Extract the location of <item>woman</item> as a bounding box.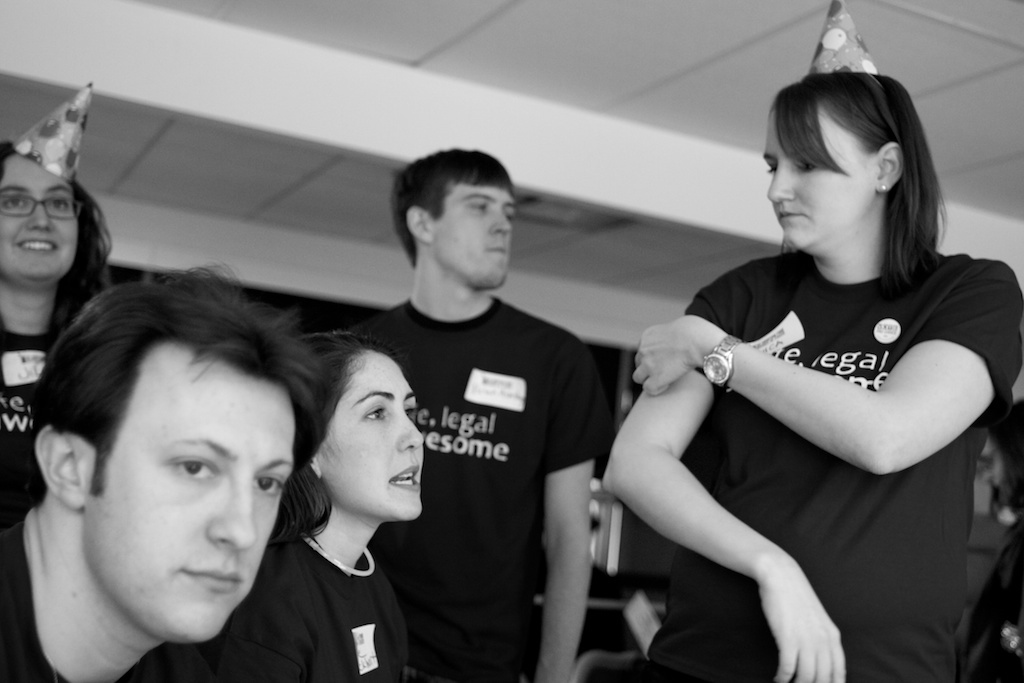
pyautogui.locateOnScreen(0, 139, 120, 539).
